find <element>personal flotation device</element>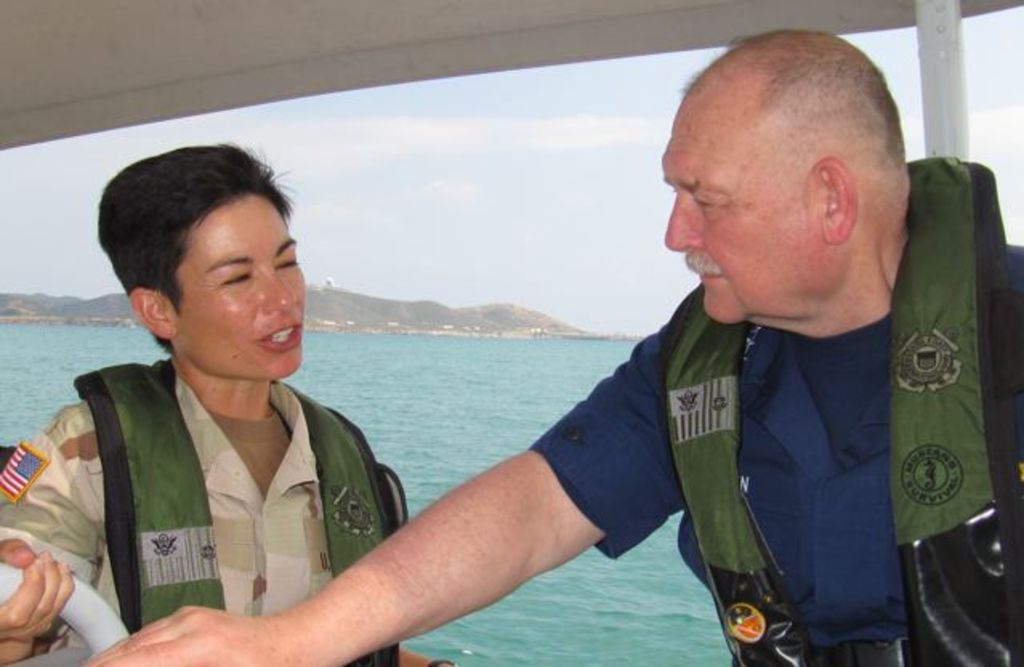
662:154:1022:665
